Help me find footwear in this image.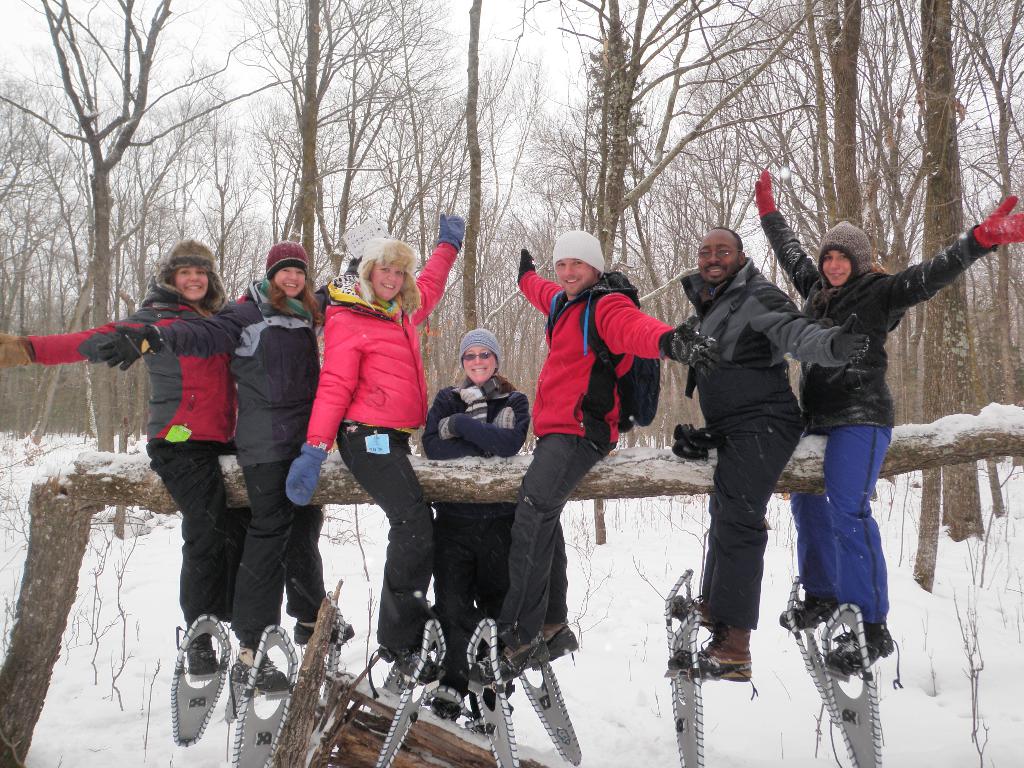
Found it: bbox(184, 634, 227, 682).
